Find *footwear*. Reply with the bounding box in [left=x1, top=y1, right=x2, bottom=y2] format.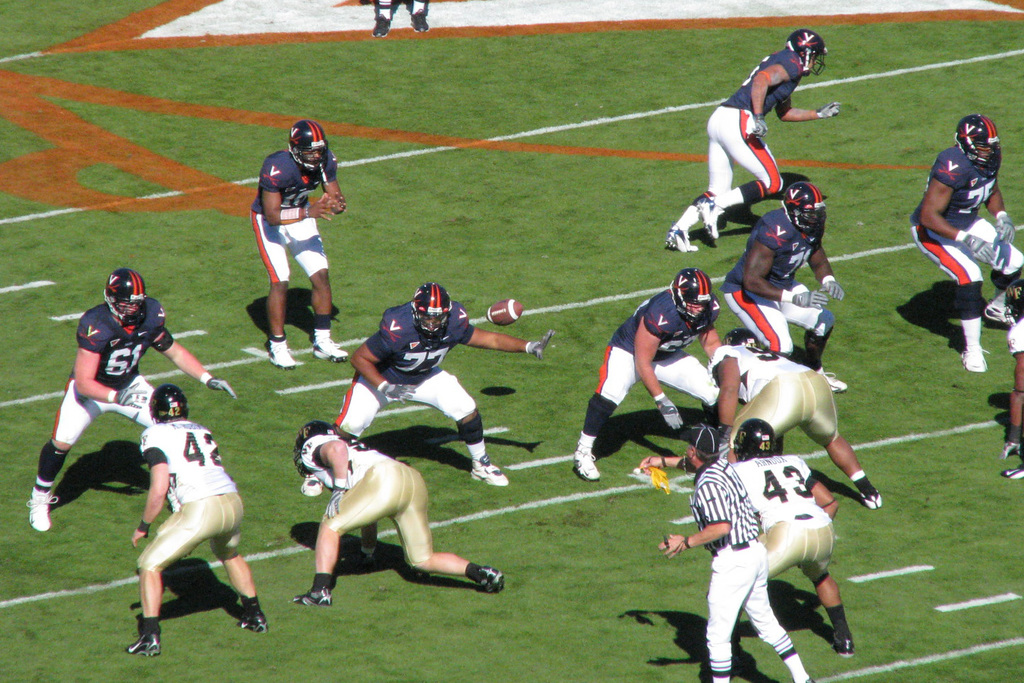
[left=960, top=348, right=989, bottom=370].
